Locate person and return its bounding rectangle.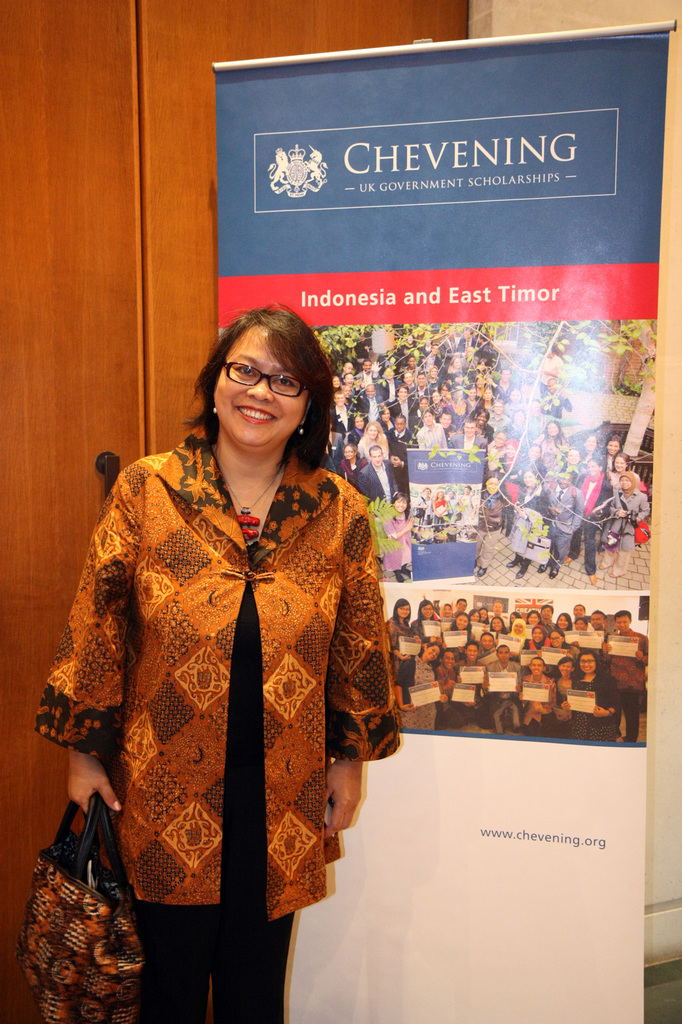
left=567, top=650, right=623, bottom=746.
